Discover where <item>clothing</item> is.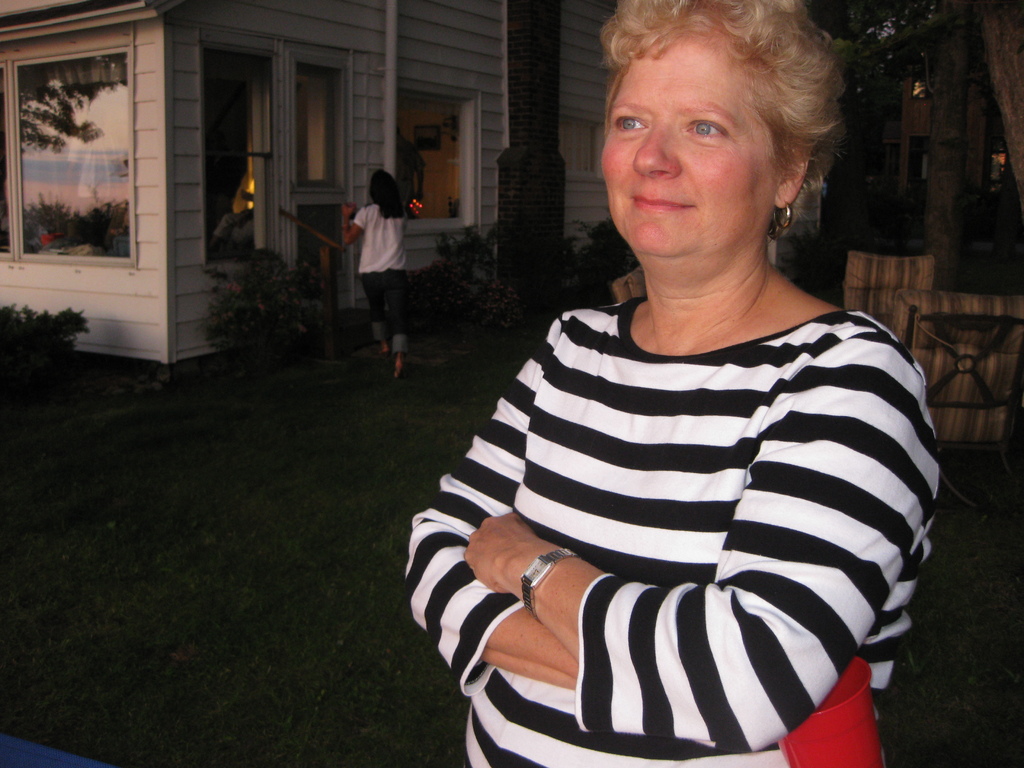
Discovered at box=[404, 290, 938, 767].
